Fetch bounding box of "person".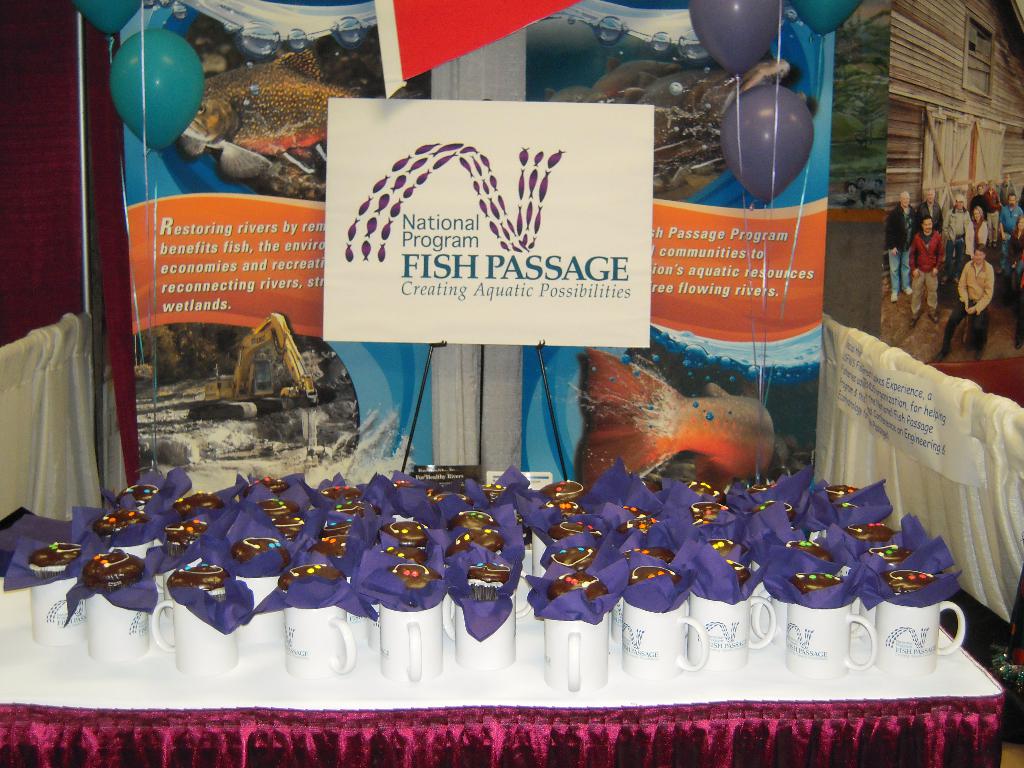
Bbox: pyautogui.locateOnScreen(1012, 218, 1023, 351).
